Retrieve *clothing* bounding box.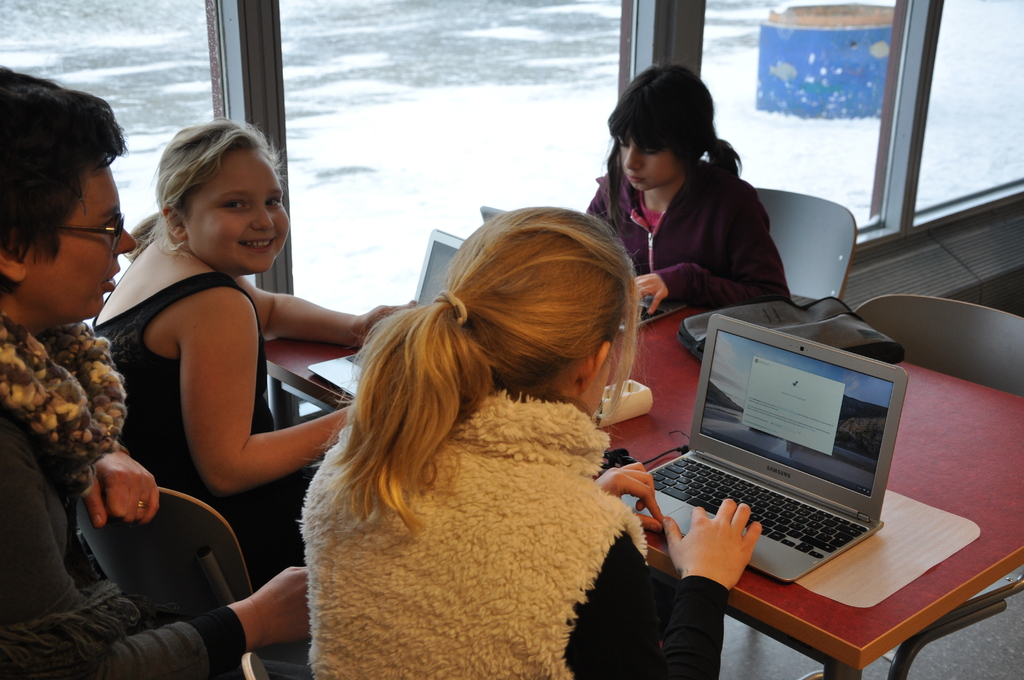
Bounding box: box=[93, 257, 326, 652].
